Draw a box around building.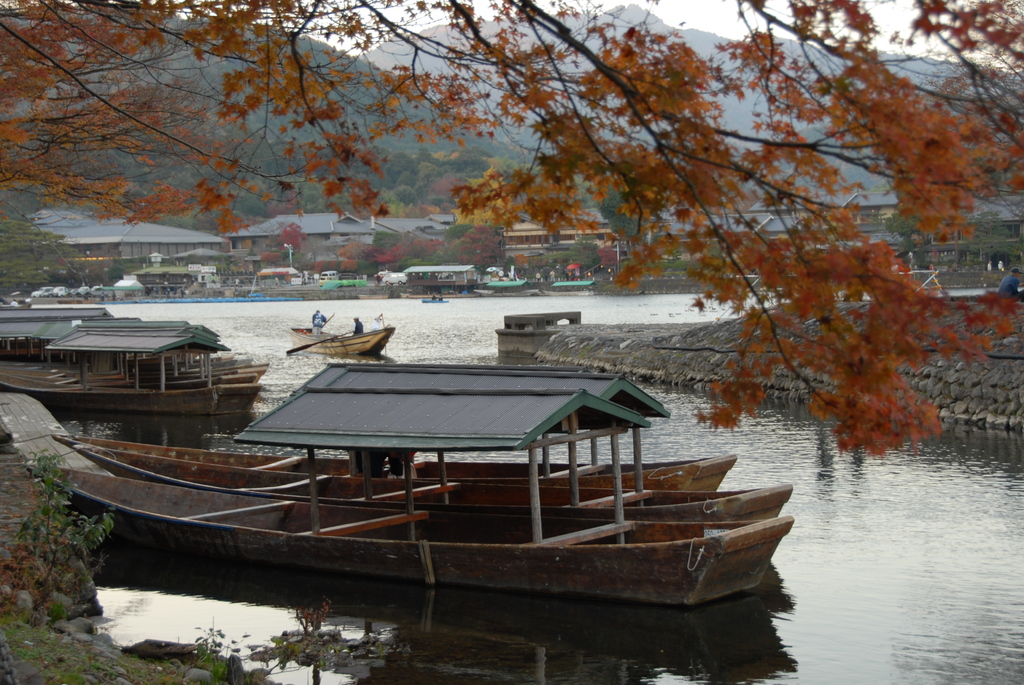
bbox(31, 219, 221, 279).
